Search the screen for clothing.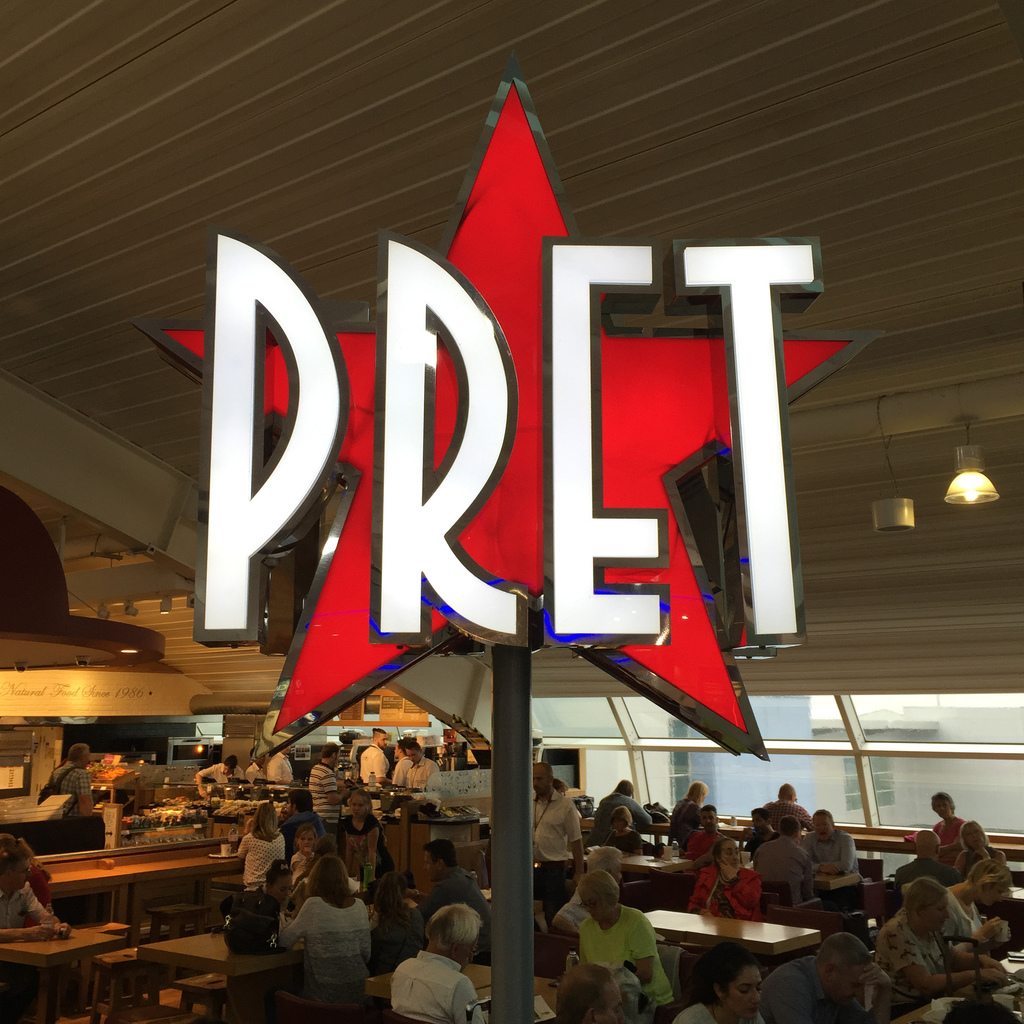
Found at (left=266, top=752, right=292, bottom=788).
